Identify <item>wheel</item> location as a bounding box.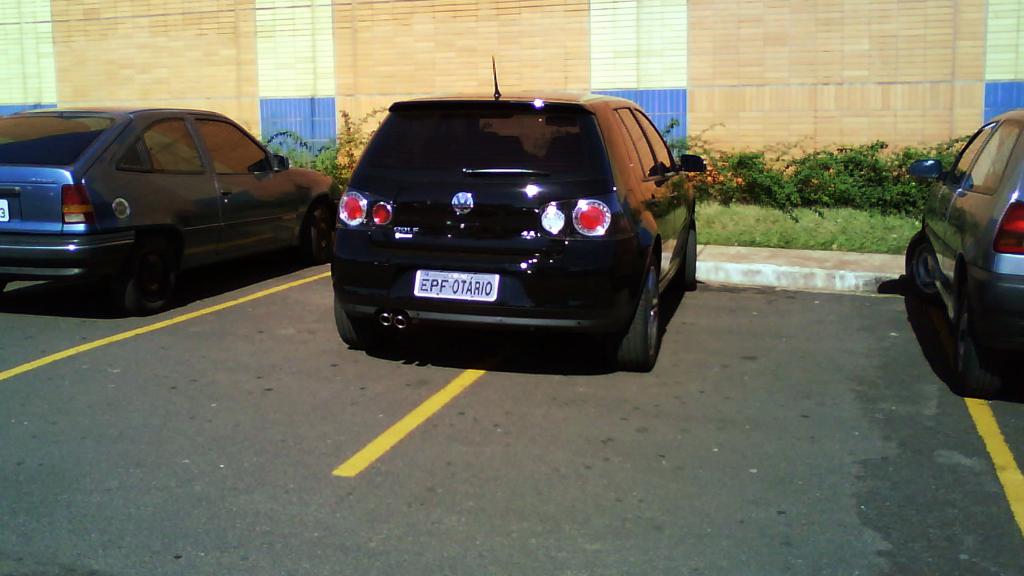
crop(117, 244, 185, 318).
